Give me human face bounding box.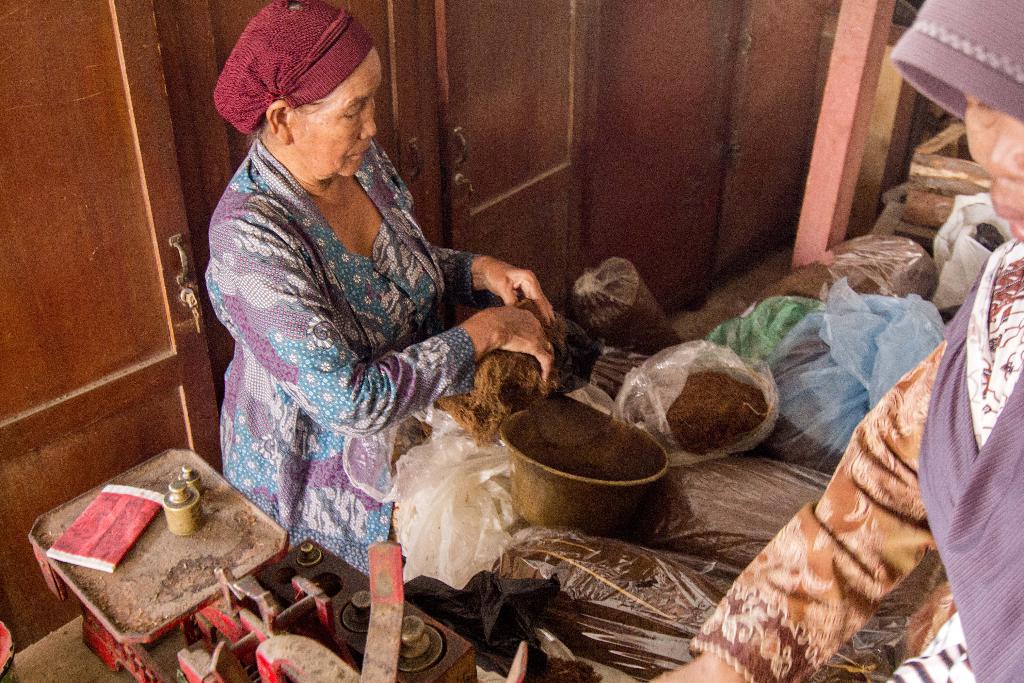
<region>961, 88, 1023, 247</region>.
